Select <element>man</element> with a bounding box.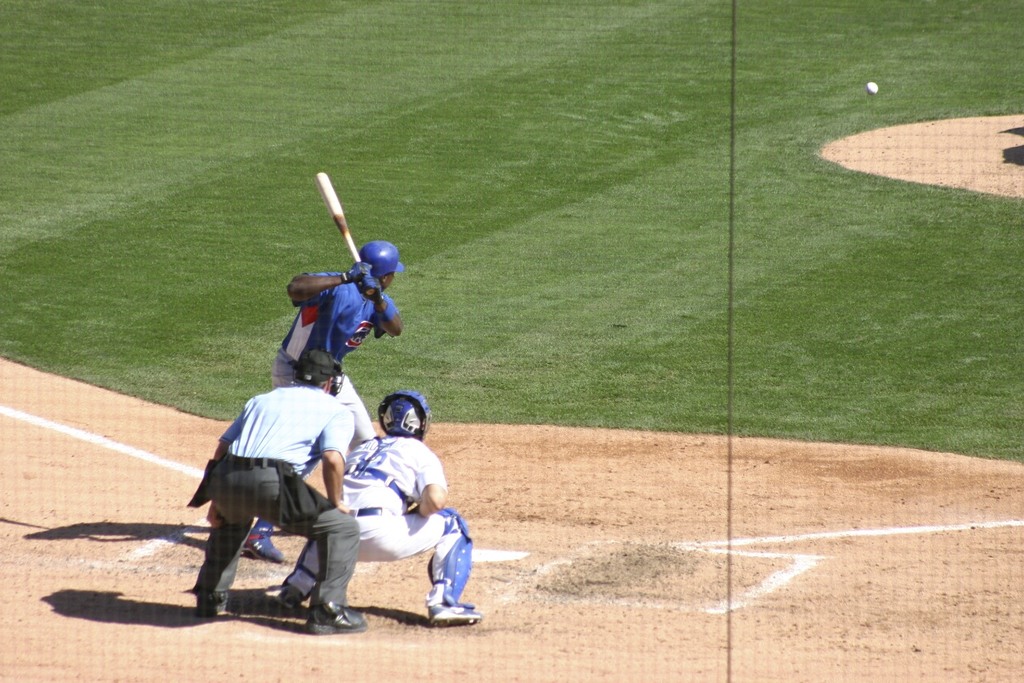
{"x1": 242, "y1": 240, "x2": 406, "y2": 566}.
